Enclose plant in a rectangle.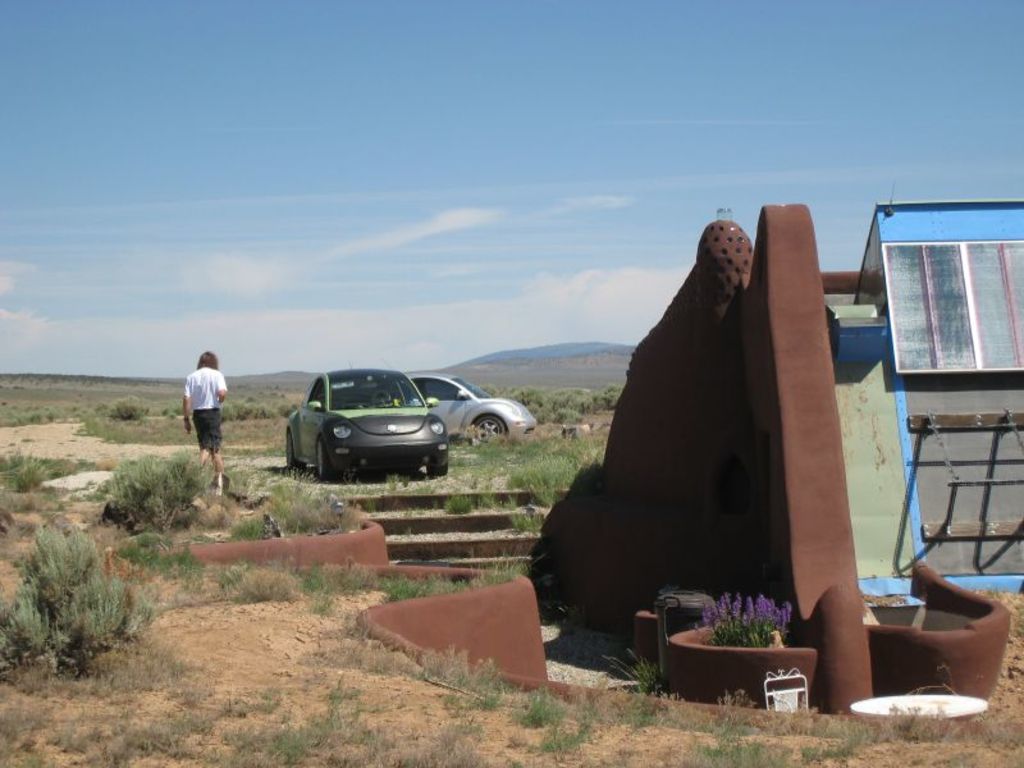
box=[453, 419, 616, 467].
